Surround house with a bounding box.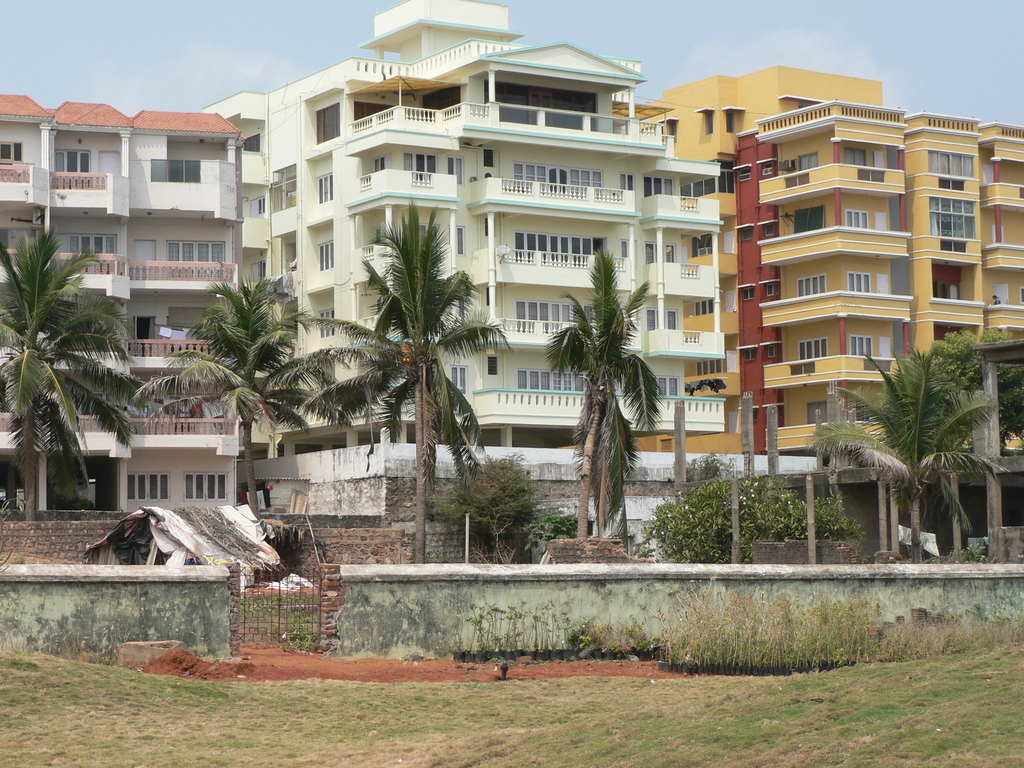
detection(509, 363, 589, 384).
